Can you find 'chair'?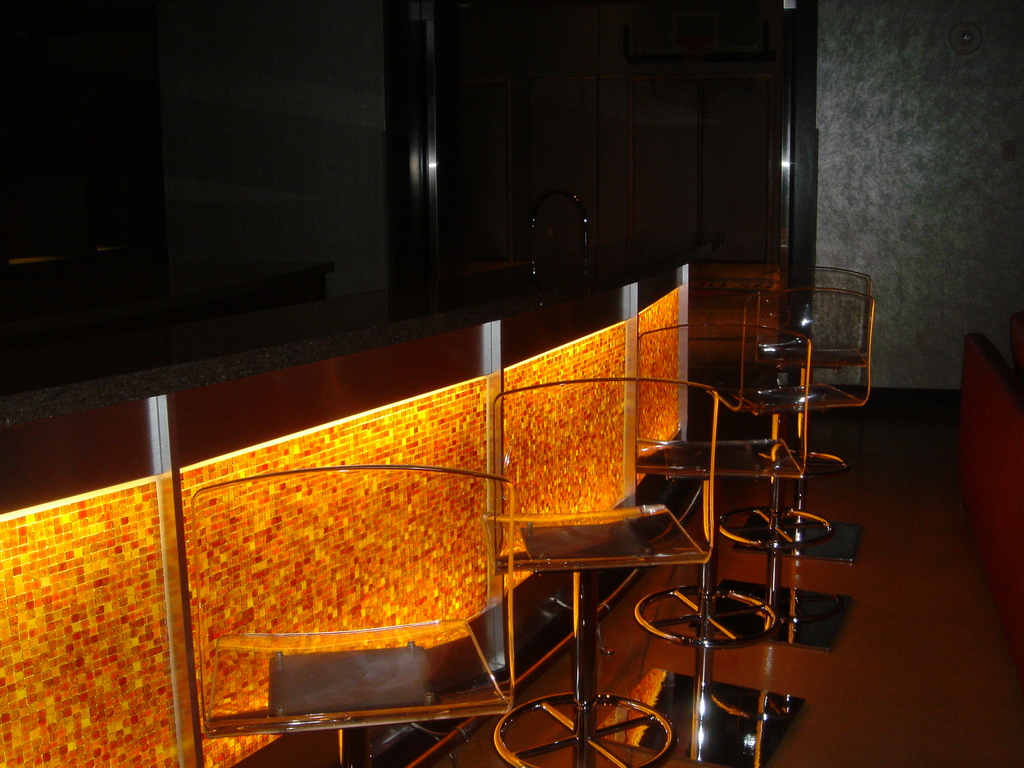
Yes, bounding box: rect(477, 374, 723, 767).
